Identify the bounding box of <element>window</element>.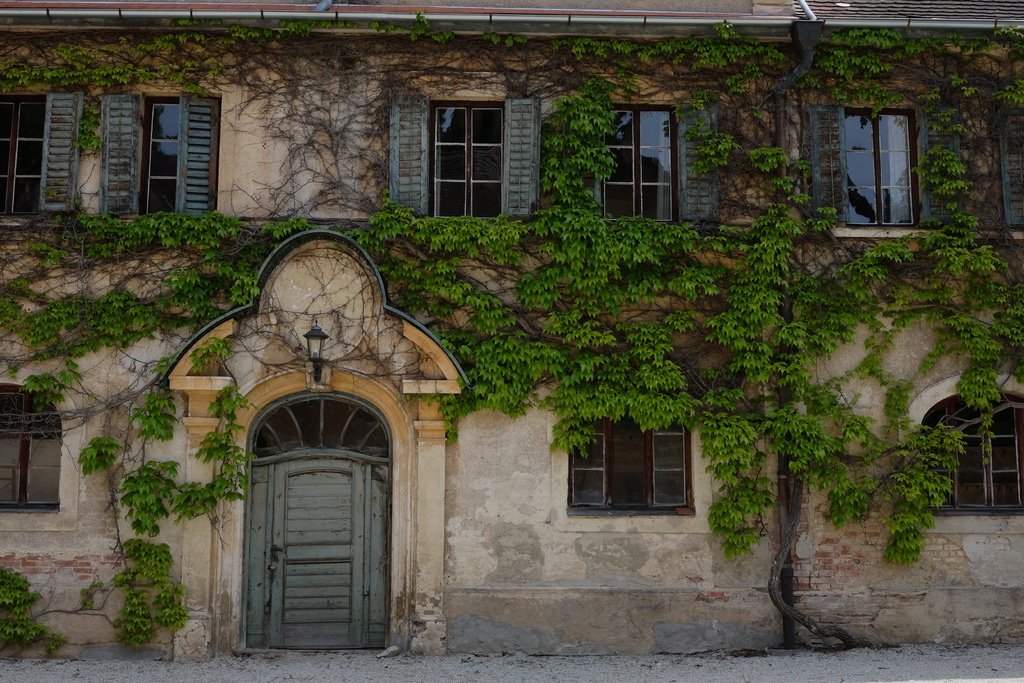
select_region(602, 102, 729, 227).
